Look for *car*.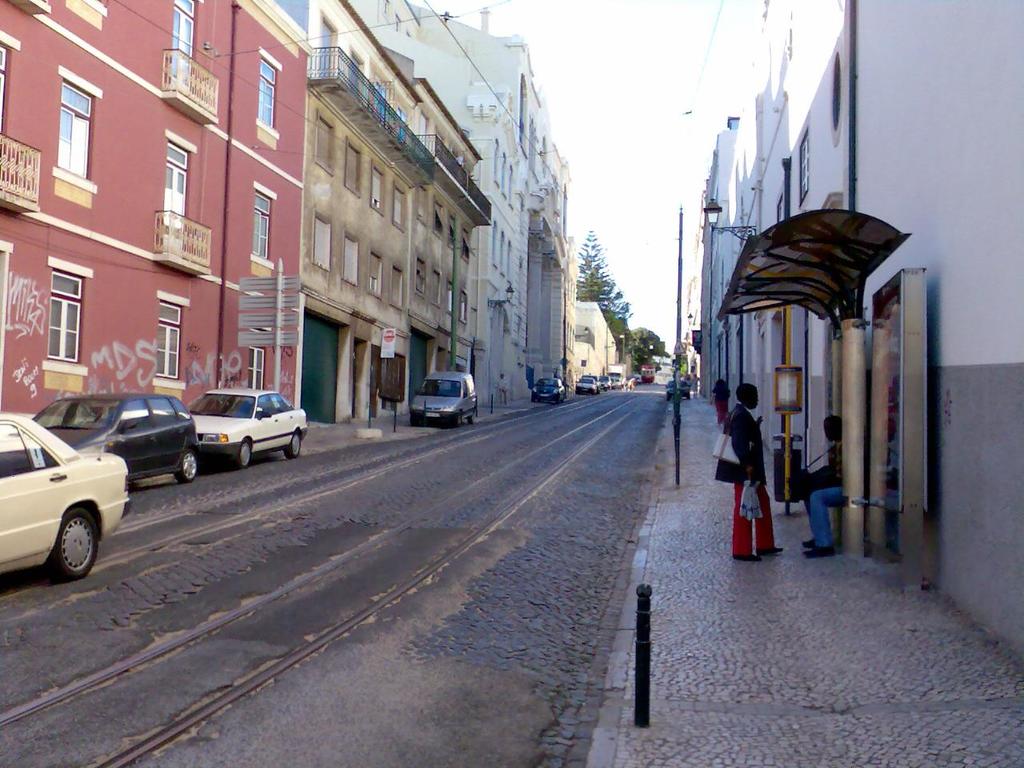
Found: Rect(23, 394, 199, 479).
